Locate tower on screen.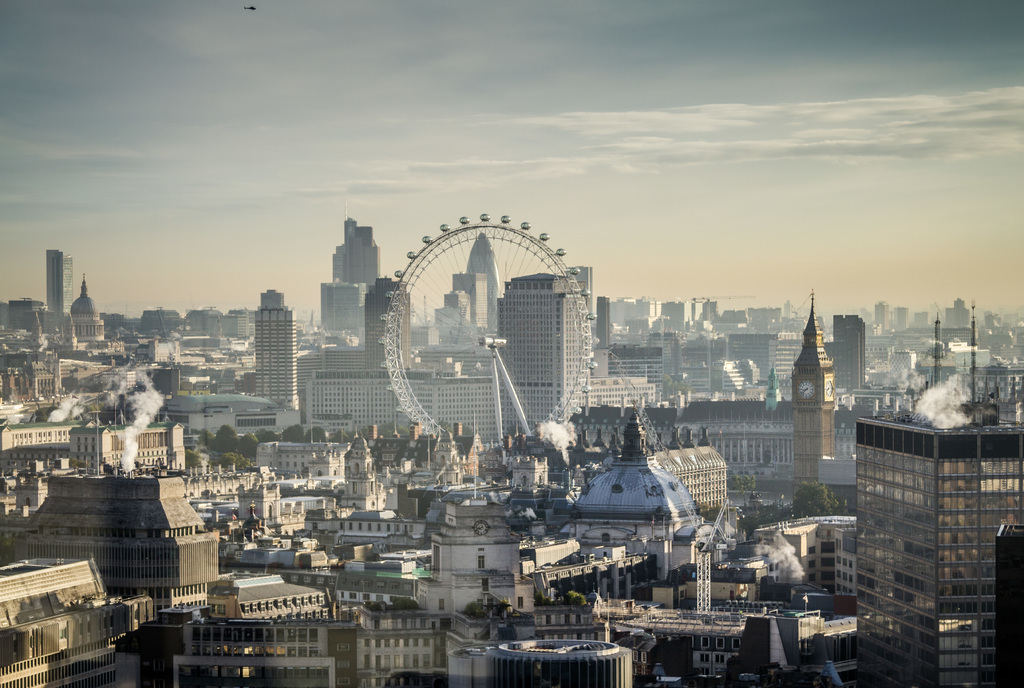
On screen at select_region(18, 470, 200, 637).
